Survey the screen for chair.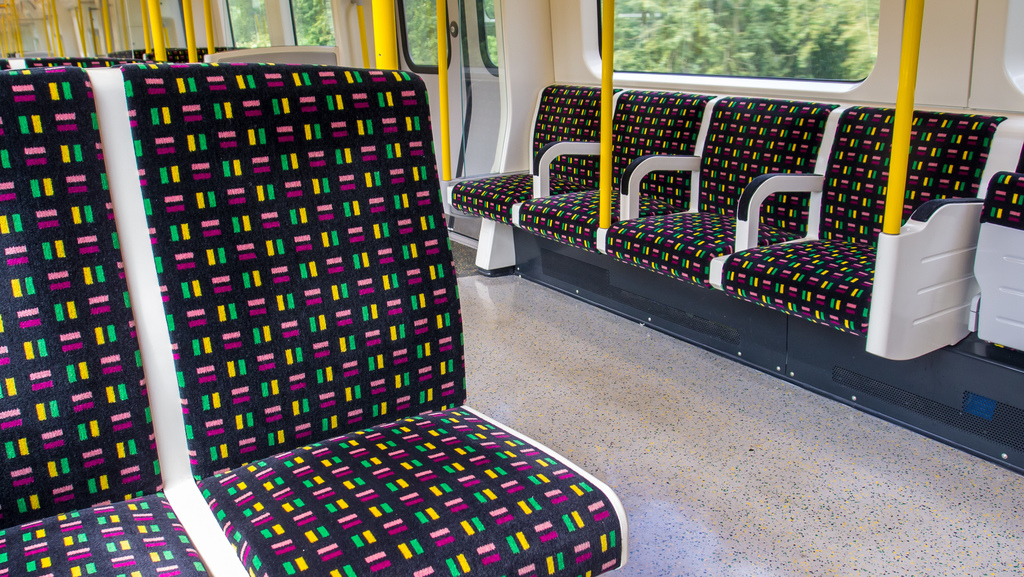
Survey found: <bbox>598, 93, 840, 282</bbox>.
